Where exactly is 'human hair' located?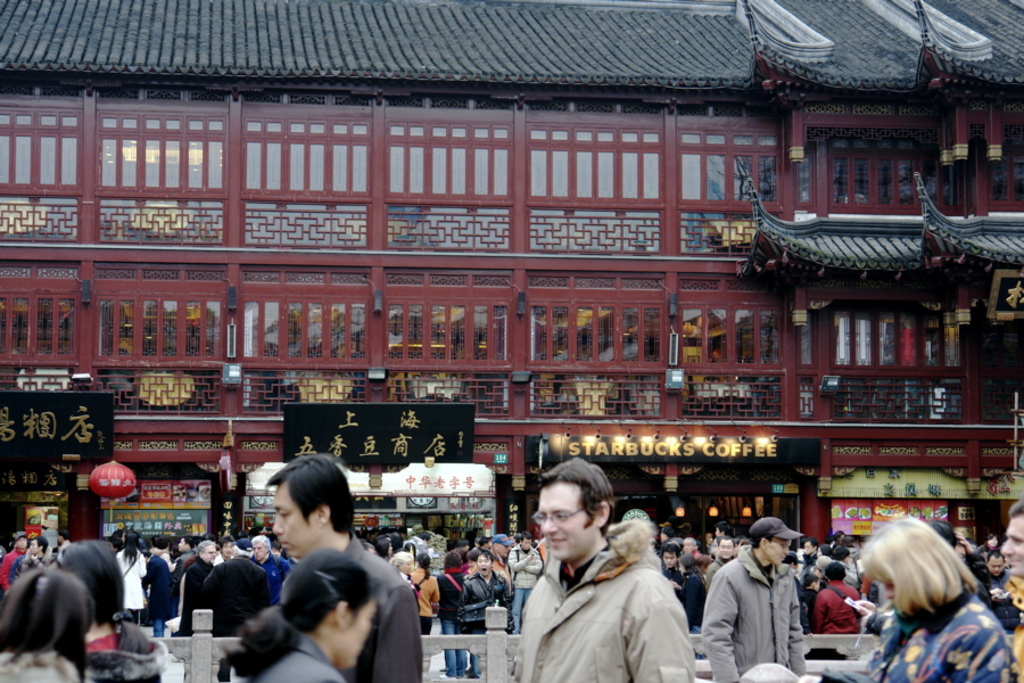
Its bounding box is x1=823, y1=561, x2=847, y2=583.
